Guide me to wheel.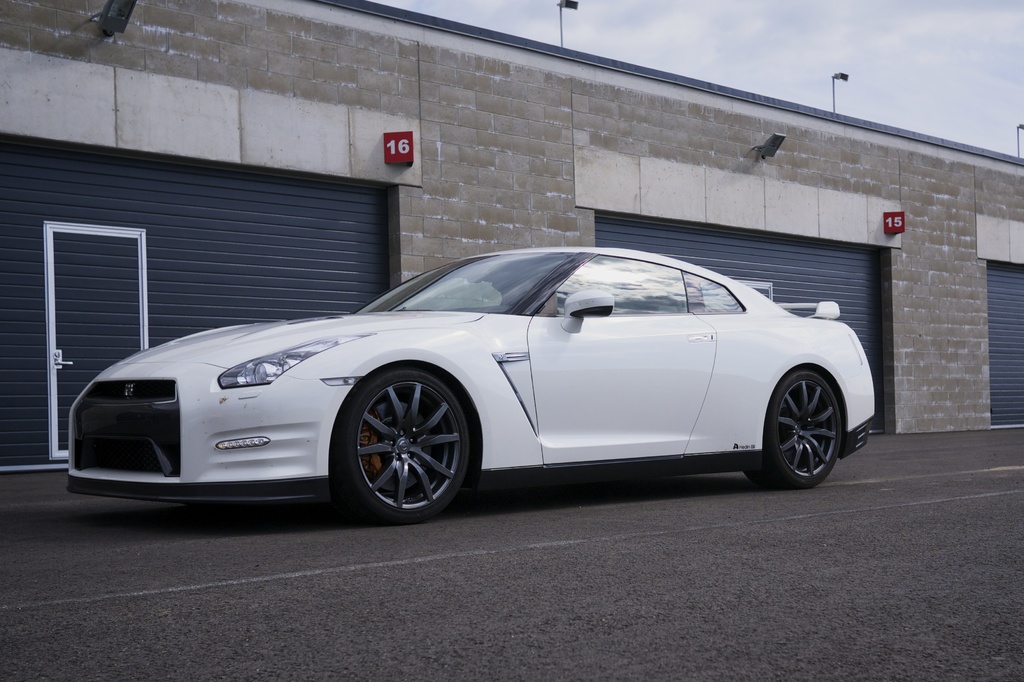
Guidance: region(332, 353, 478, 525).
